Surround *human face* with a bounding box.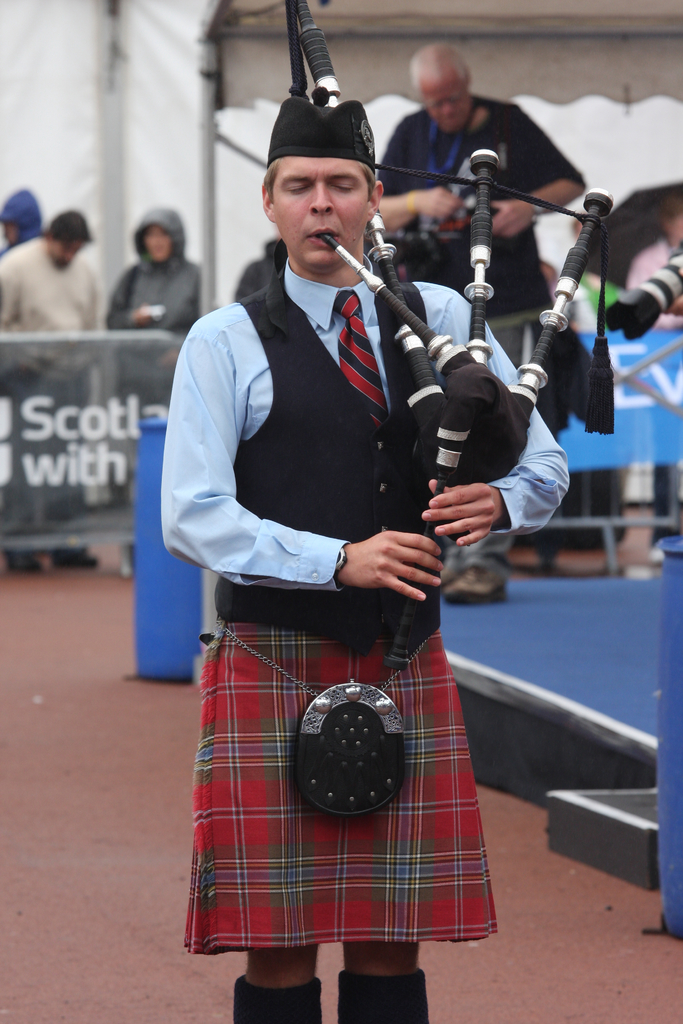
box=[141, 221, 171, 265].
